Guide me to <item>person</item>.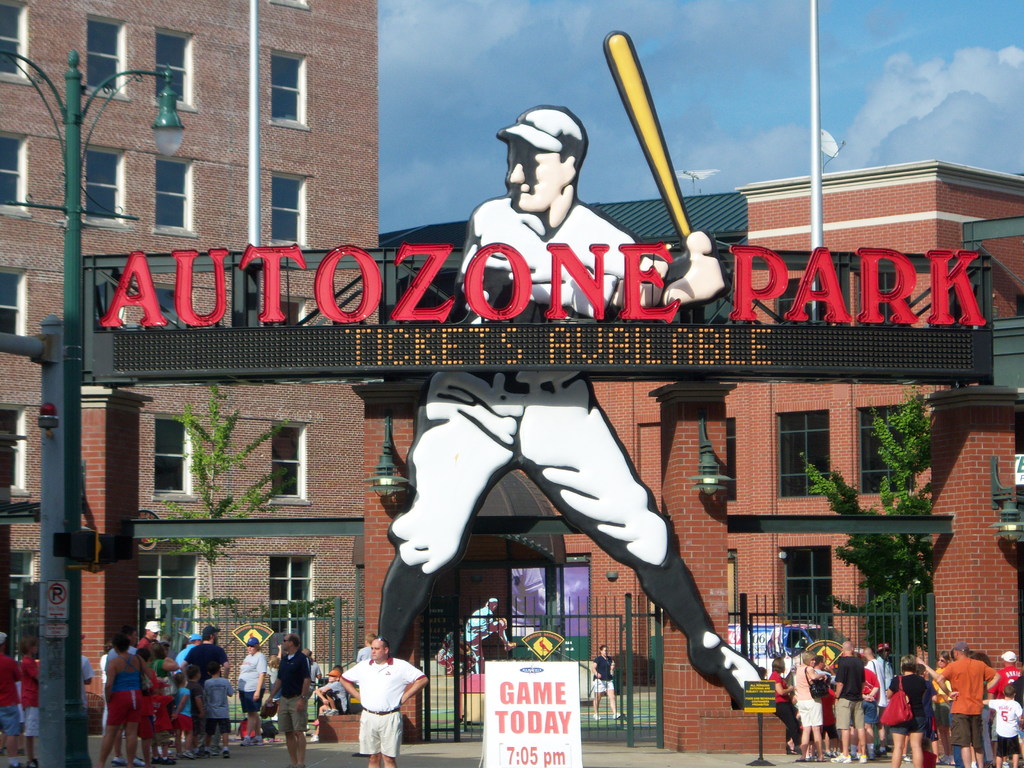
Guidance: detection(884, 643, 901, 703).
